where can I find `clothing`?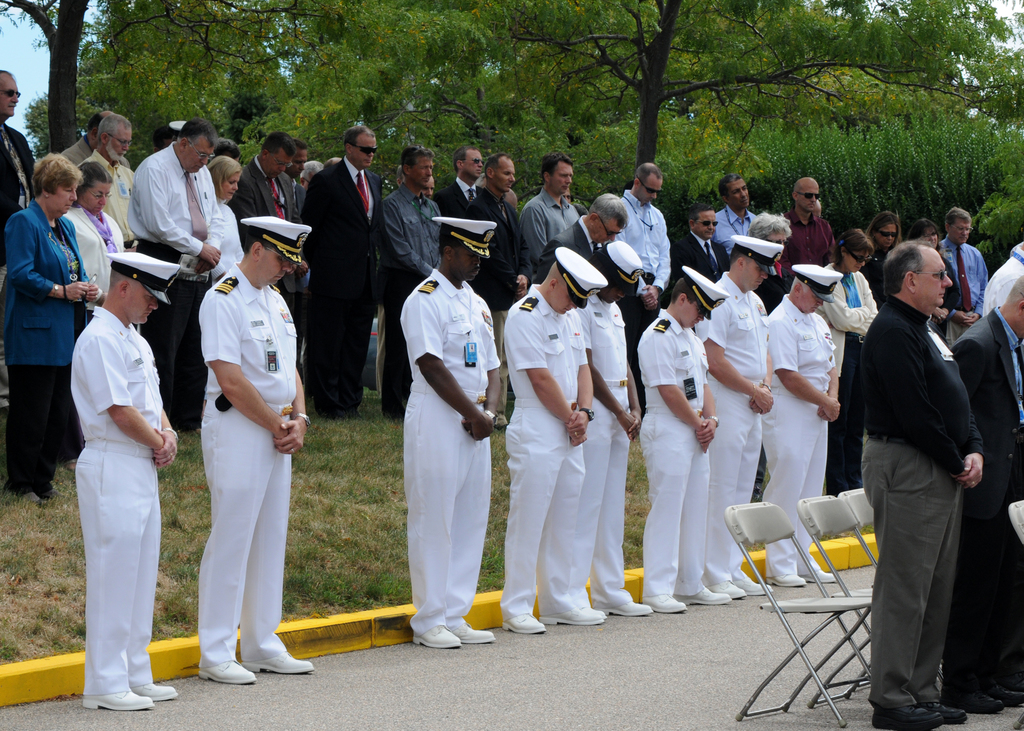
You can find it at (584,291,636,609).
